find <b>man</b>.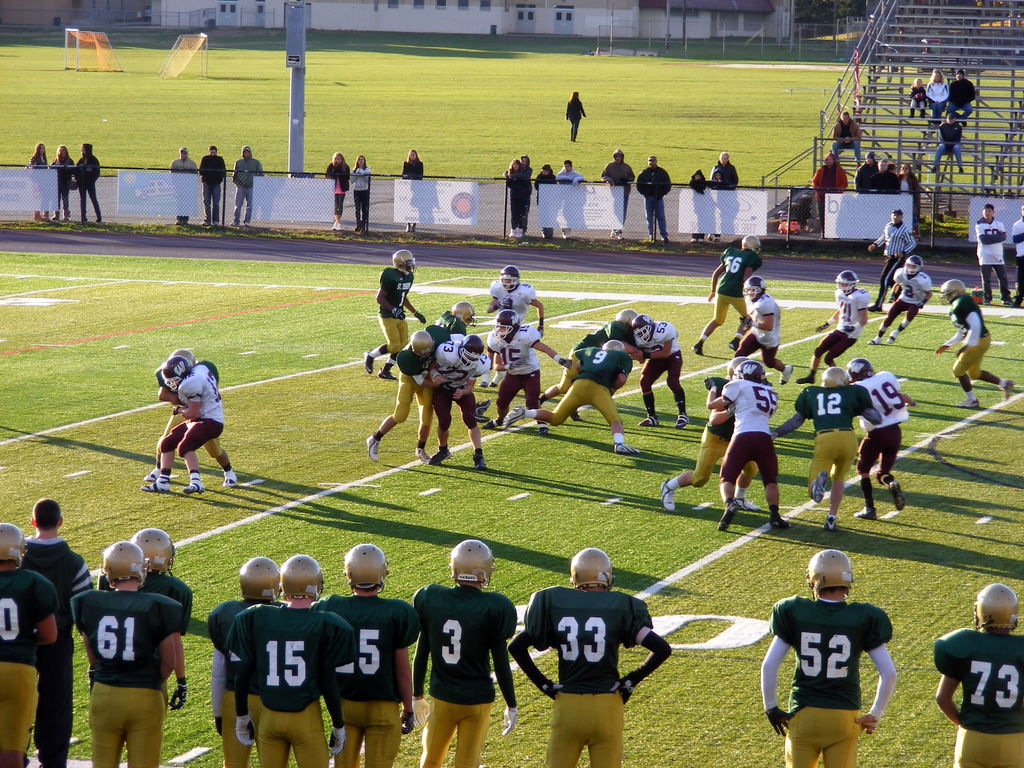
[844, 352, 916, 519].
